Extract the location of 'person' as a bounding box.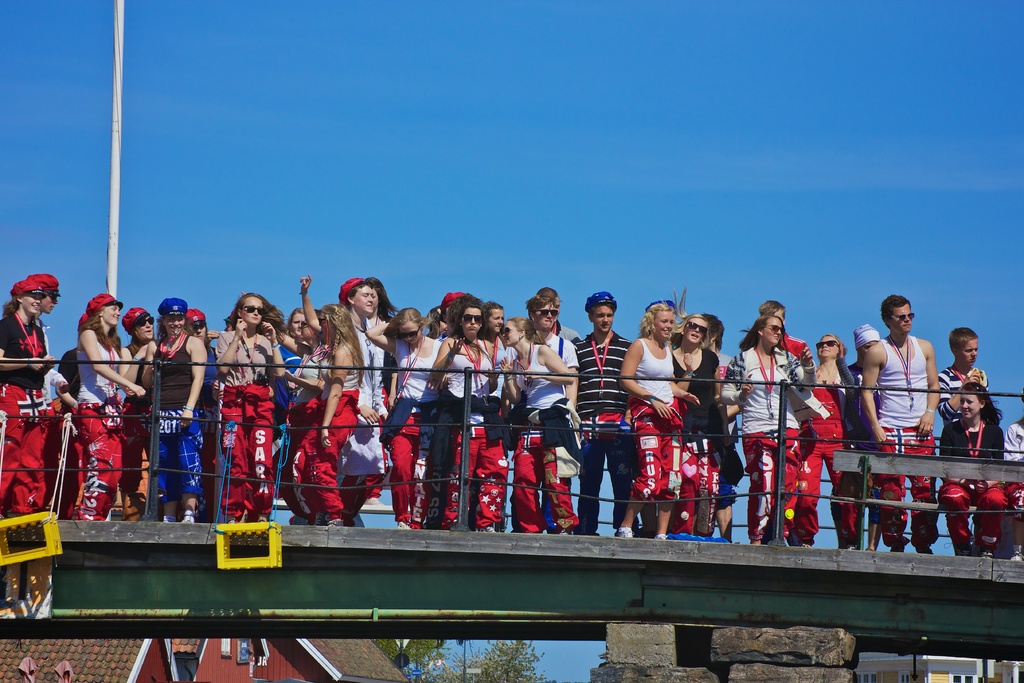
513/294/582/561.
